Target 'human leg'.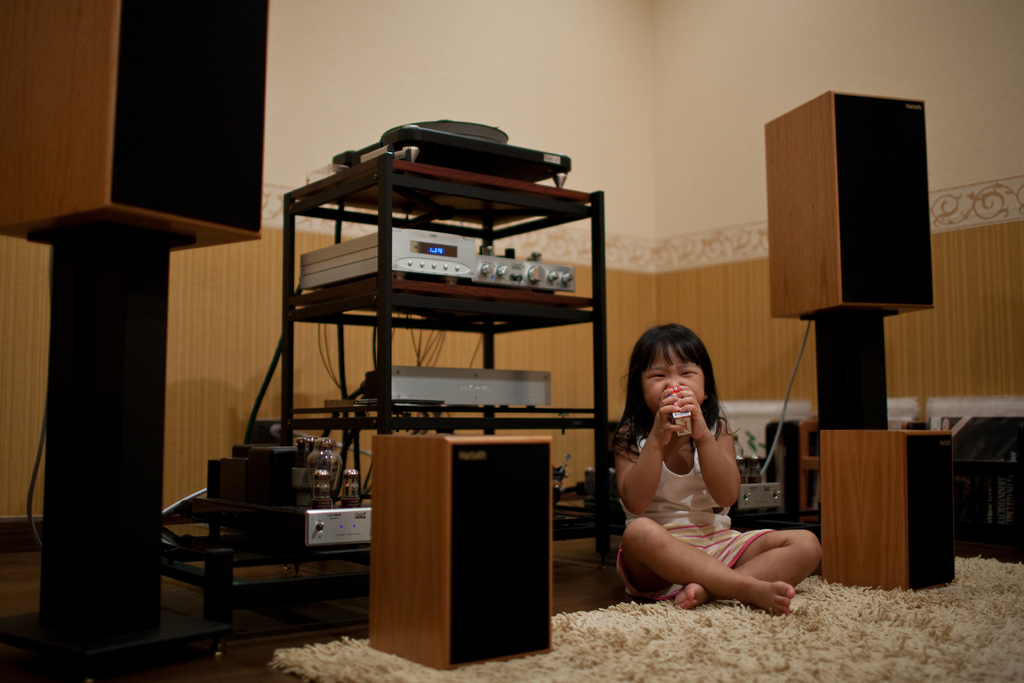
Target region: select_region(666, 530, 822, 609).
